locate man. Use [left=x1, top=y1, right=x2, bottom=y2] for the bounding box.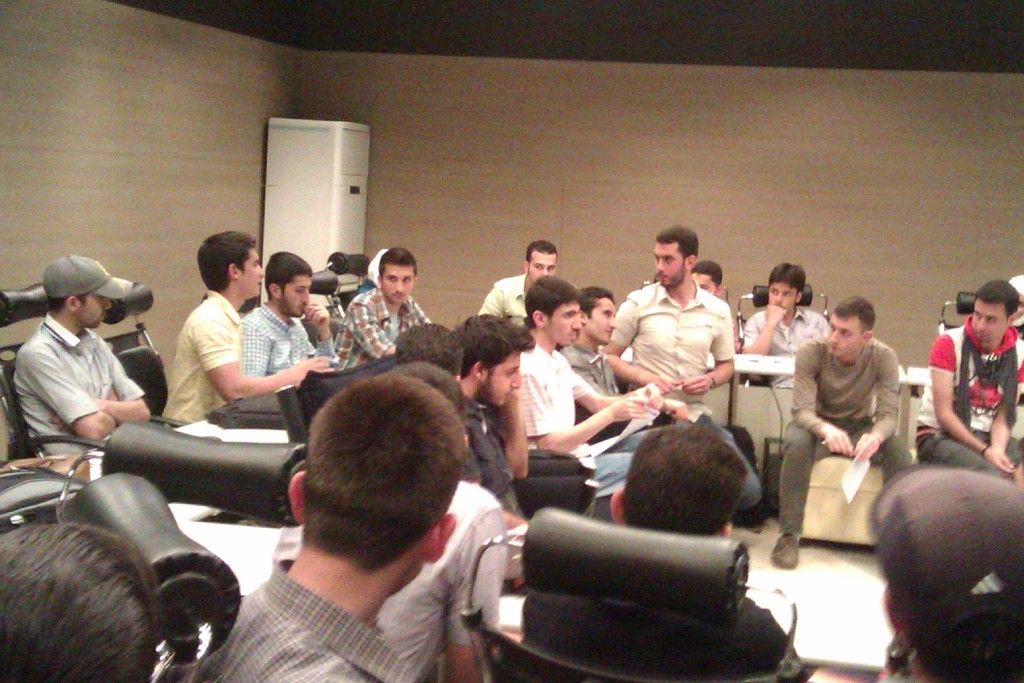
[left=913, top=283, right=1023, bottom=489].
